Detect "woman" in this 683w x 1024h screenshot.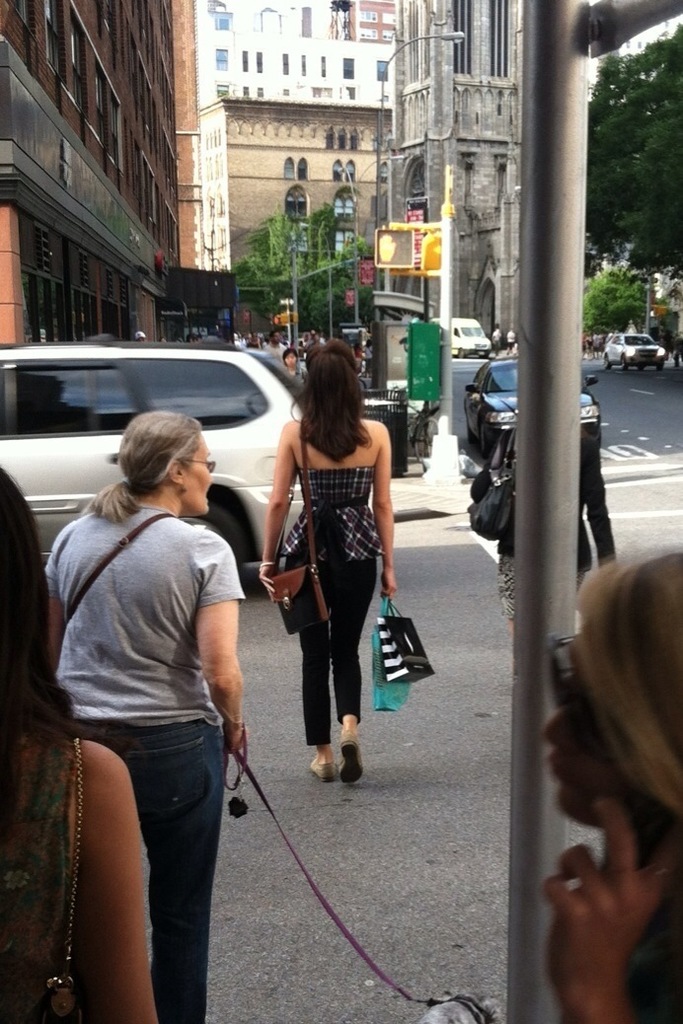
Detection: left=0, top=461, right=171, bottom=1023.
